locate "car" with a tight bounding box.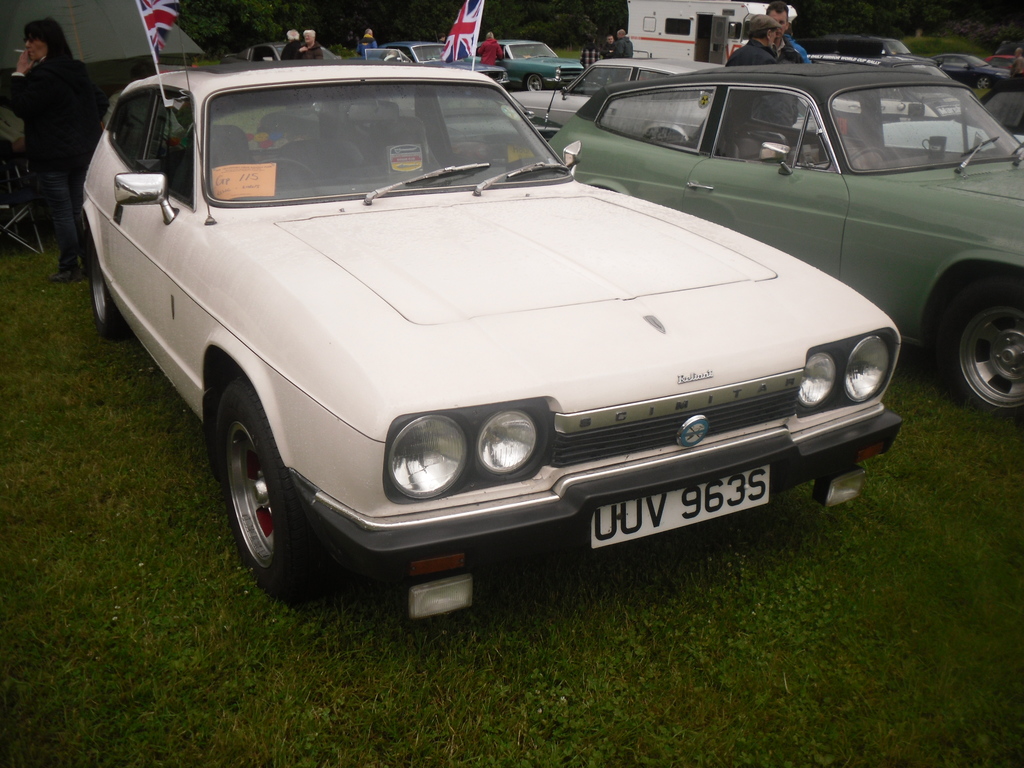
box=[70, 54, 904, 611].
